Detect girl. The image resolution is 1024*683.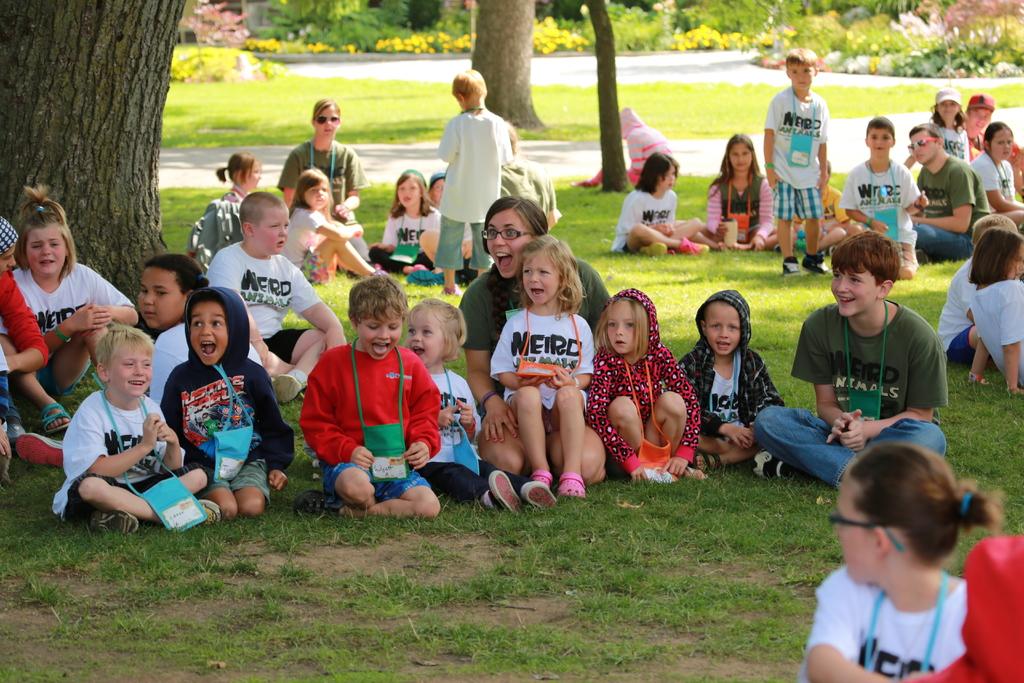
bbox=(971, 88, 1000, 139).
